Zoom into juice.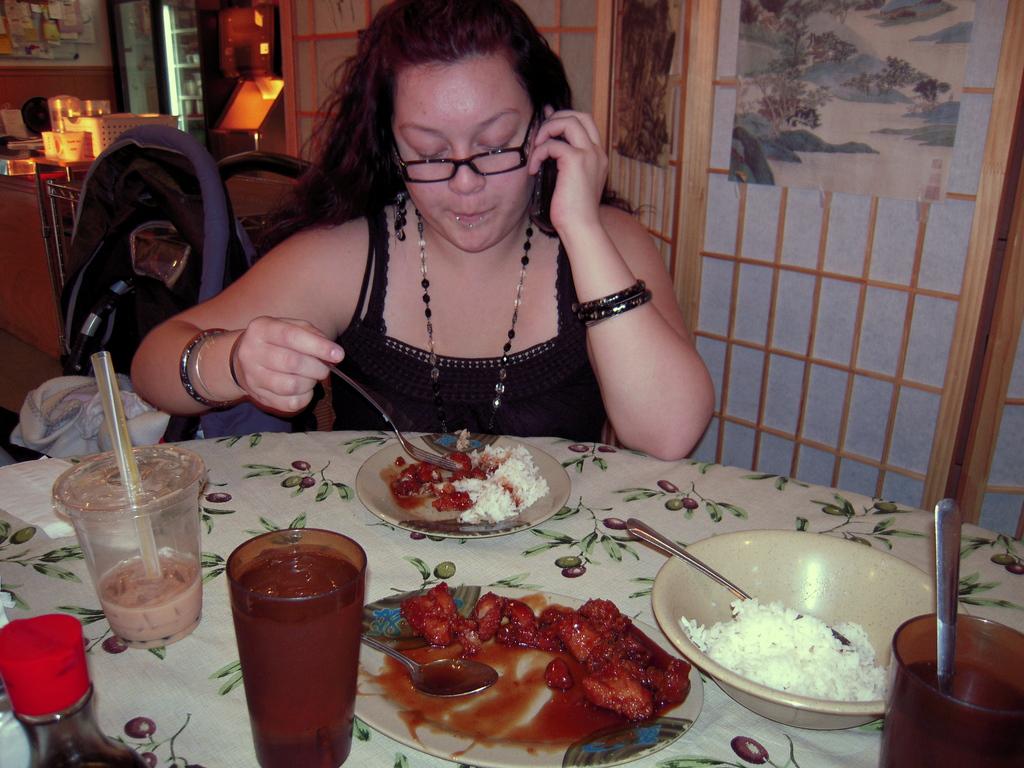
Zoom target: rect(101, 556, 208, 651).
